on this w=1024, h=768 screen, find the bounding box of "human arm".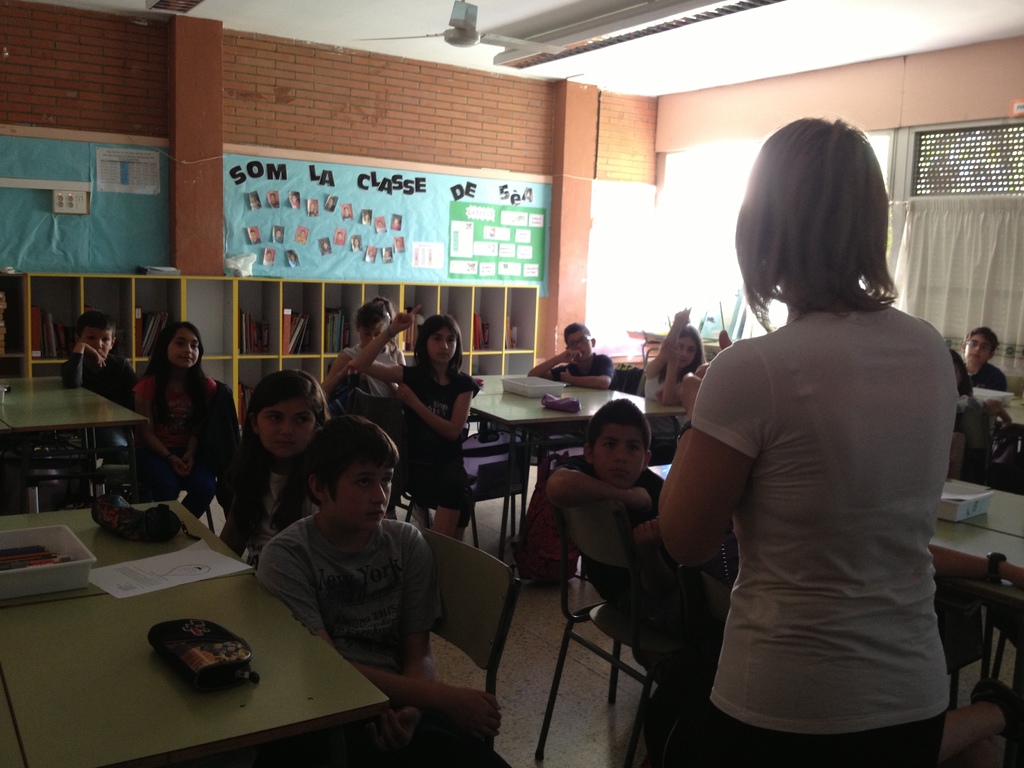
Bounding box: crop(364, 525, 449, 753).
